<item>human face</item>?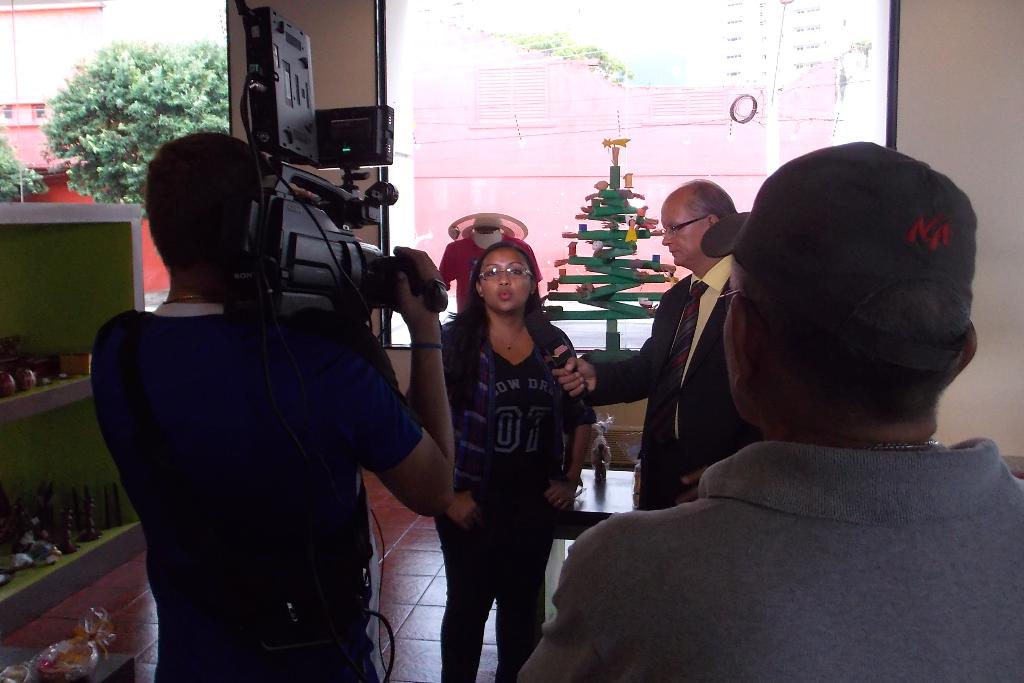
661, 205, 710, 265
